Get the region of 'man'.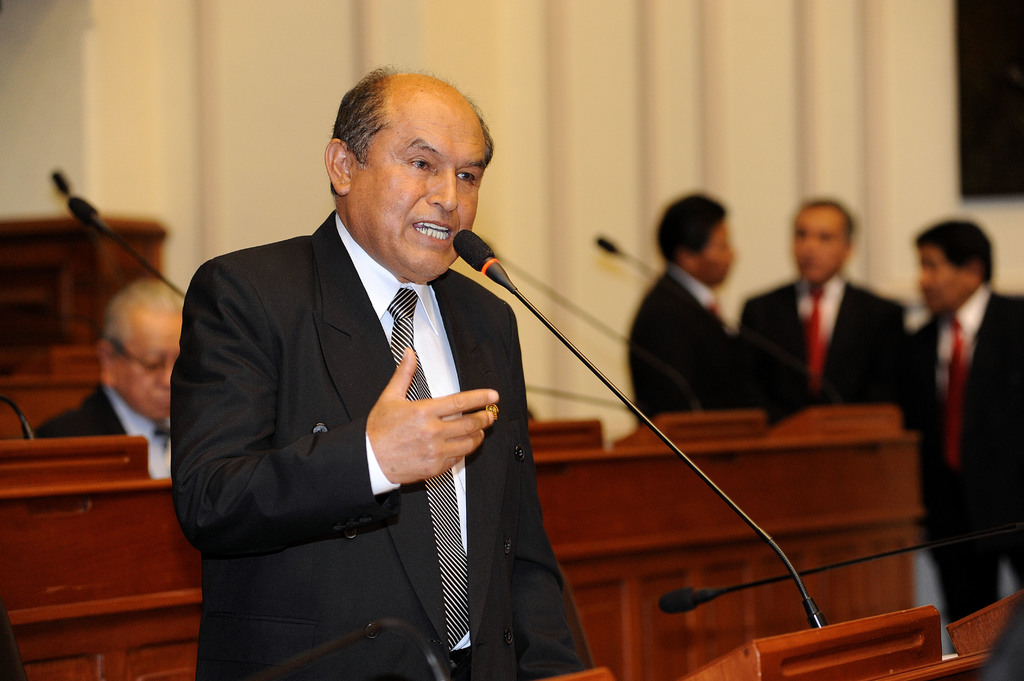
{"x1": 893, "y1": 216, "x2": 1023, "y2": 652}.
